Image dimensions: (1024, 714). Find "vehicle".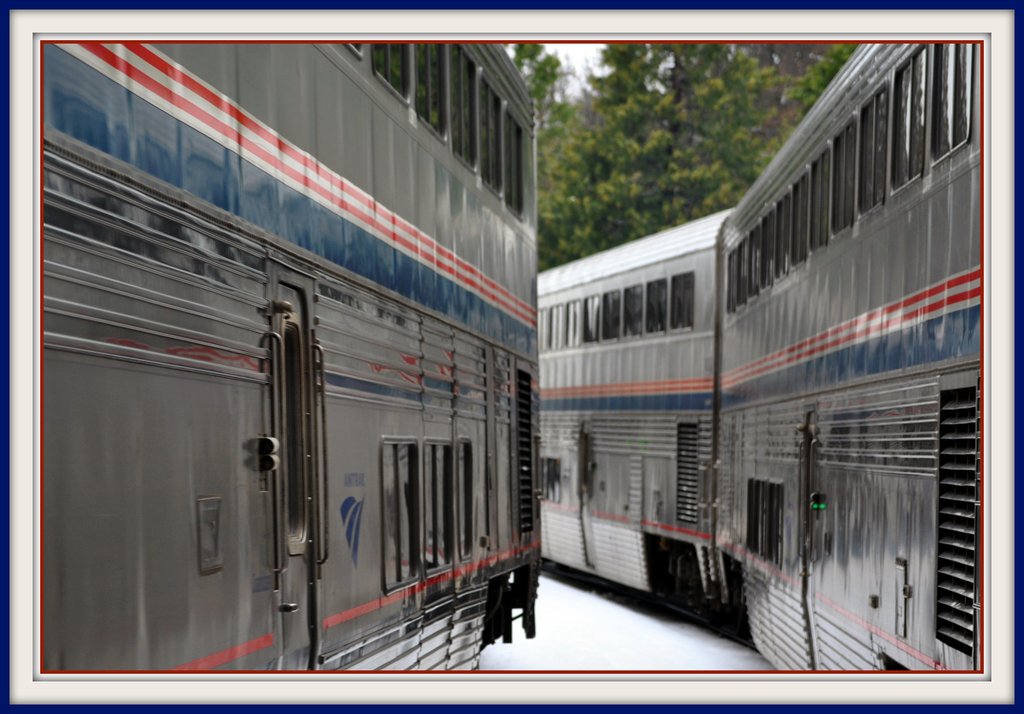
Rect(36, 40, 538, 676).
